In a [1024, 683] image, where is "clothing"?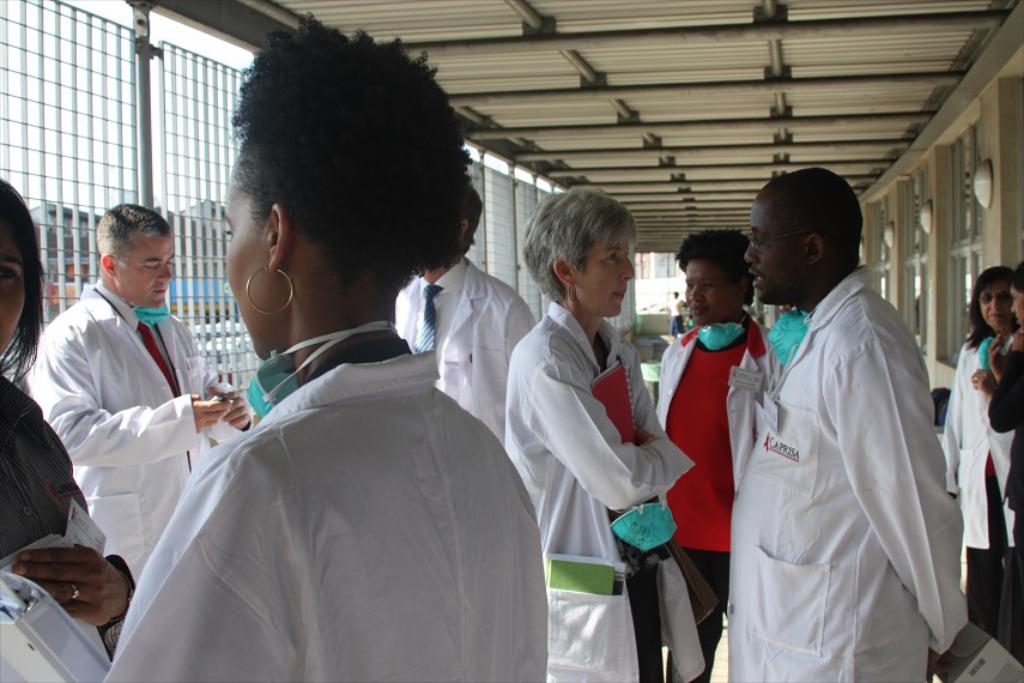
region(394, 255, 531, 441).
